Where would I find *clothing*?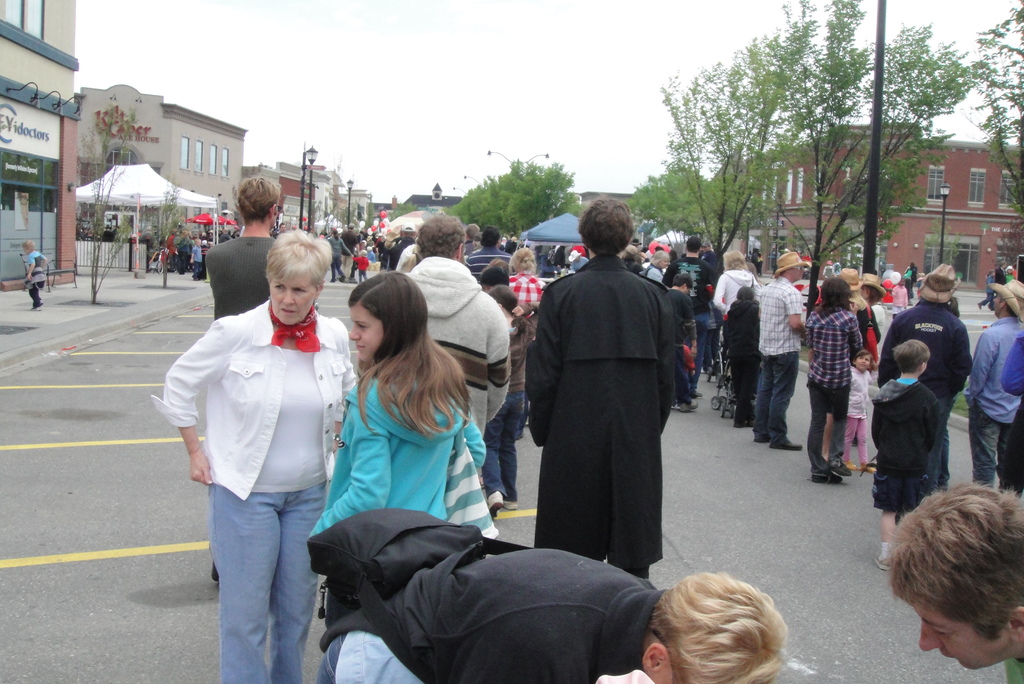
At select_region(350, 255, 369, 279).
